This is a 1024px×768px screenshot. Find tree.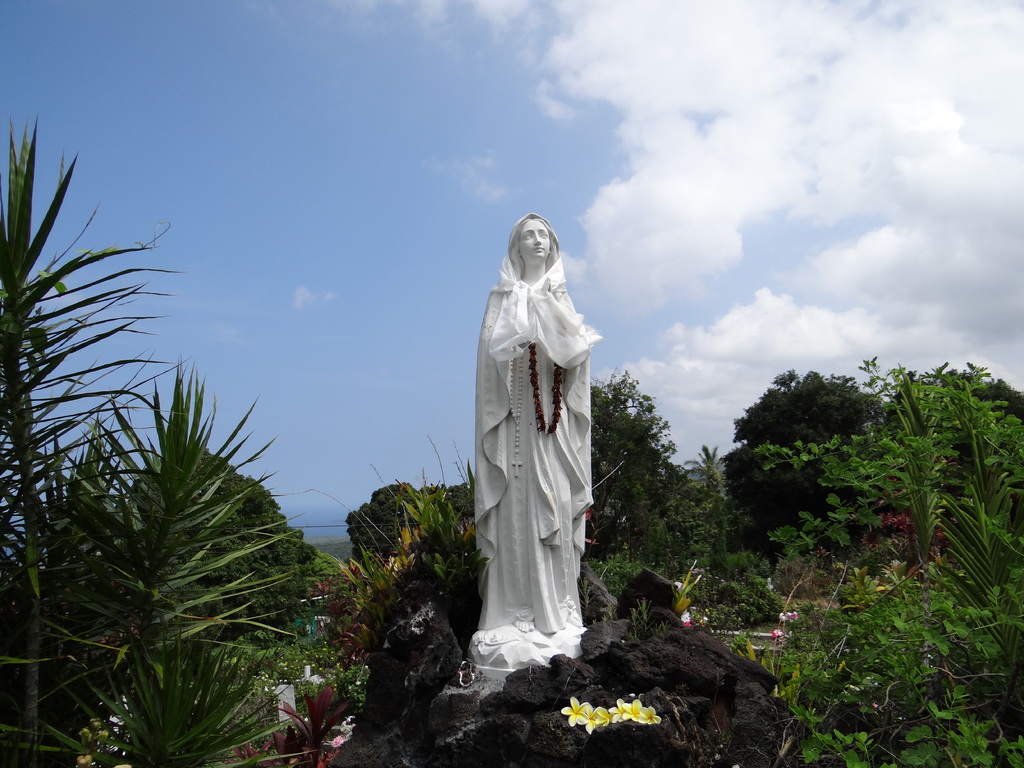
Bounding box: {"x1": 86, "y1": 434, "x2": 318, "y2": 688}.
